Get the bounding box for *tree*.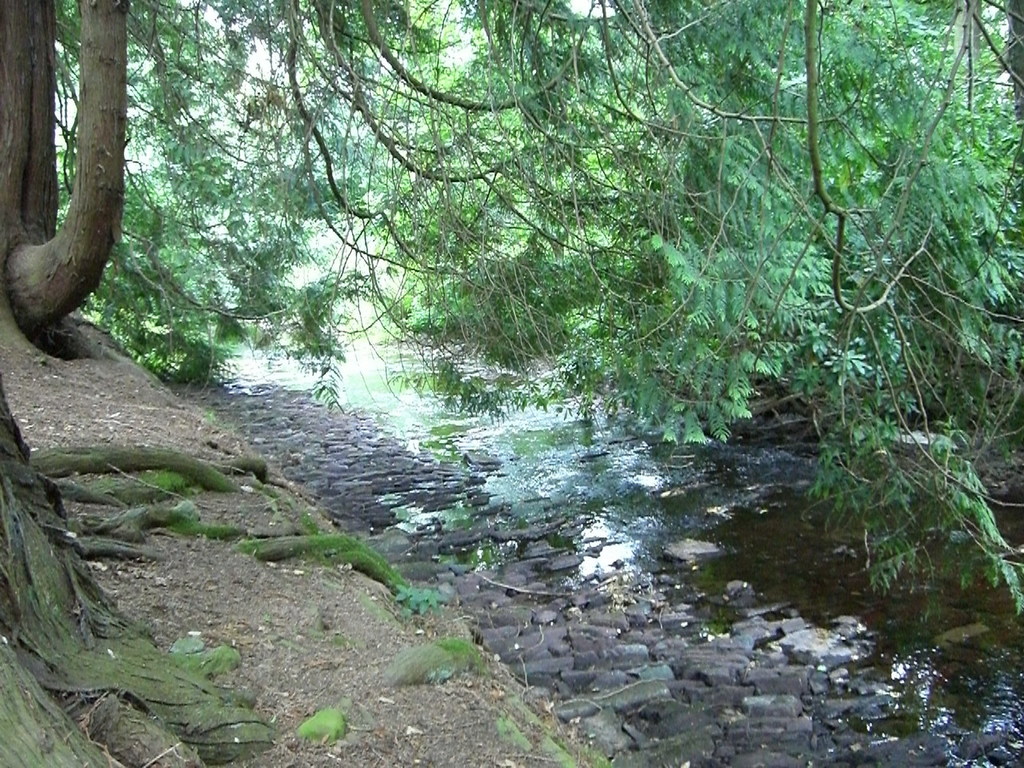
(x1=0, y1=0, x2=1023, y2=610).
